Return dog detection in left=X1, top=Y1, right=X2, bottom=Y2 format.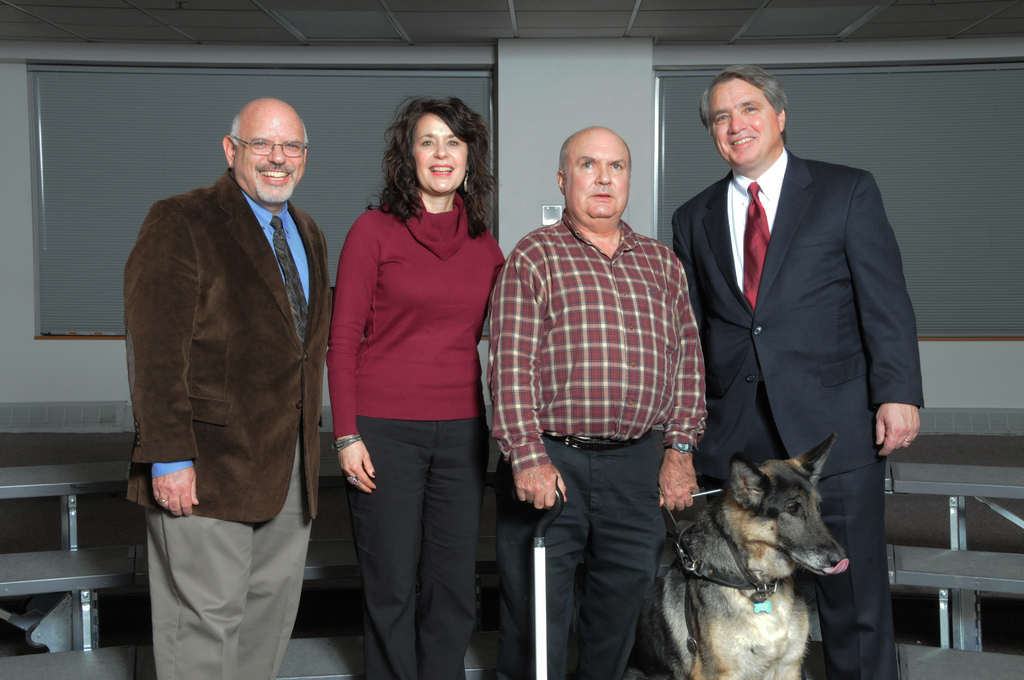
left=635, top=433, right=850, bottom=679.
